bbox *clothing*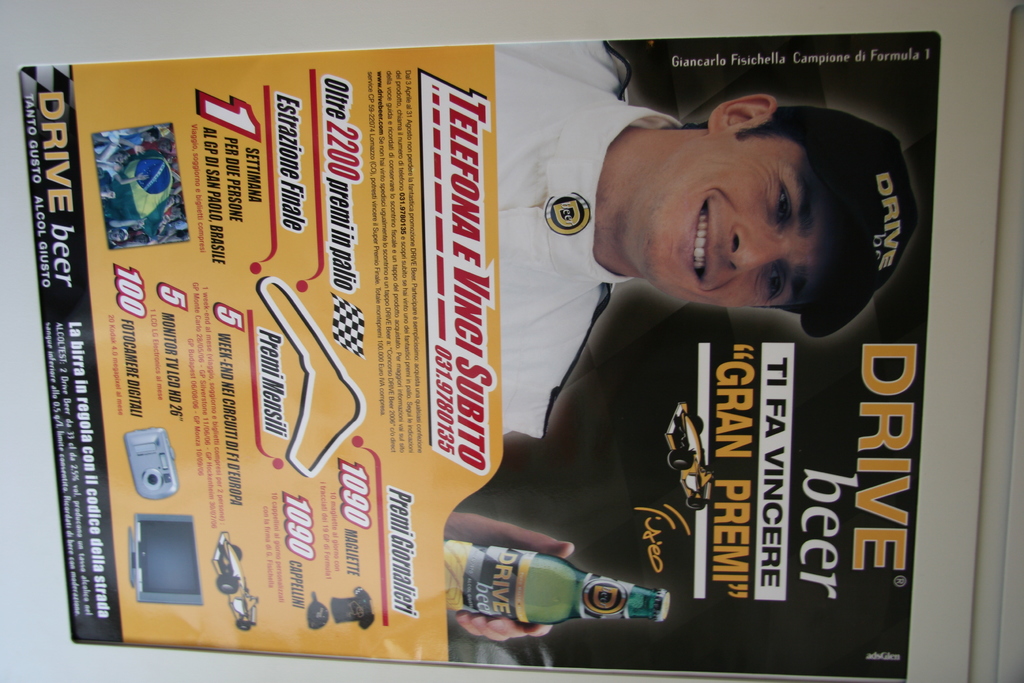
pyautogui.locateOnScreen(492, 33, 690, 440)
